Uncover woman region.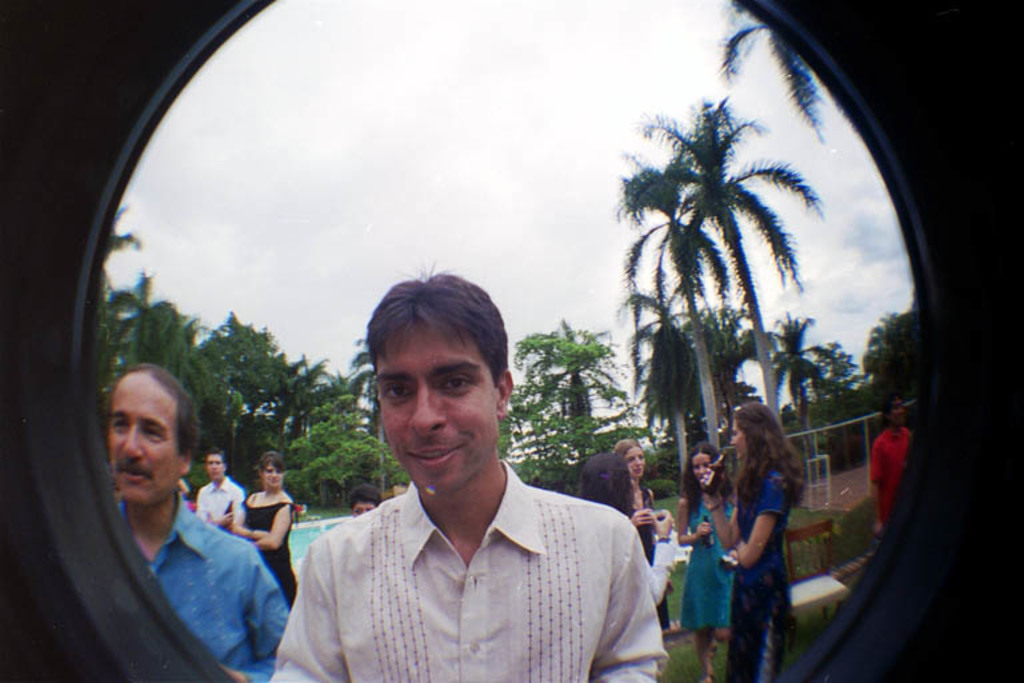
Uncovered: [701, 403, 808, 682].
